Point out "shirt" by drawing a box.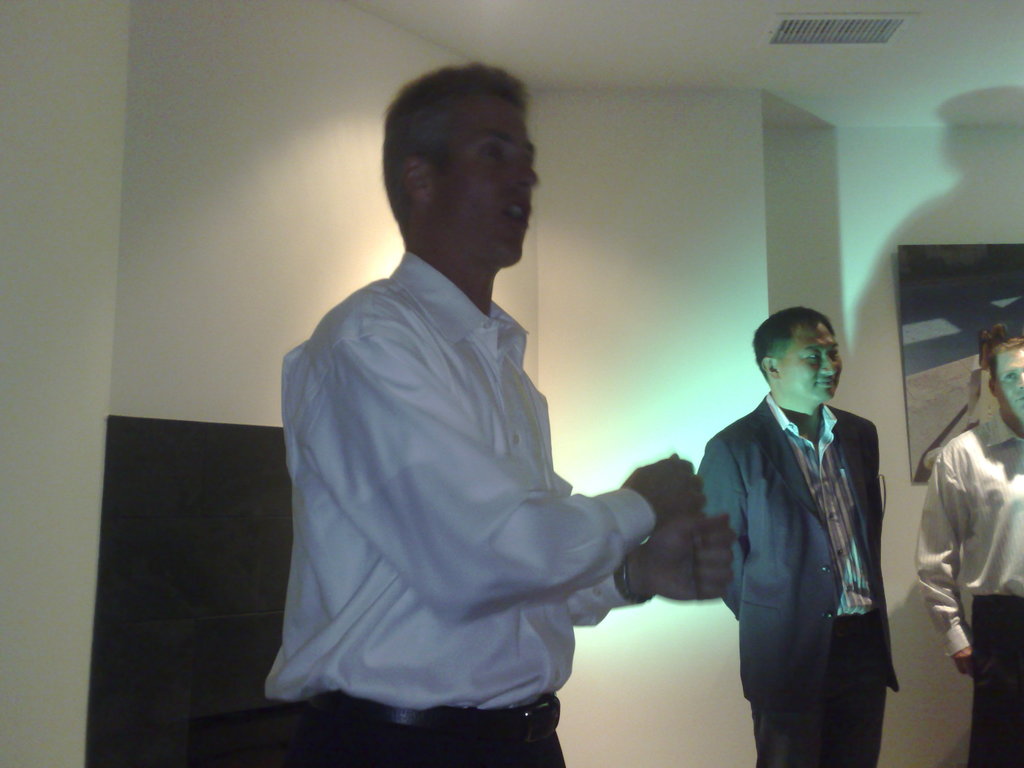
(left=262, top=248, right=657, bottom=713).
